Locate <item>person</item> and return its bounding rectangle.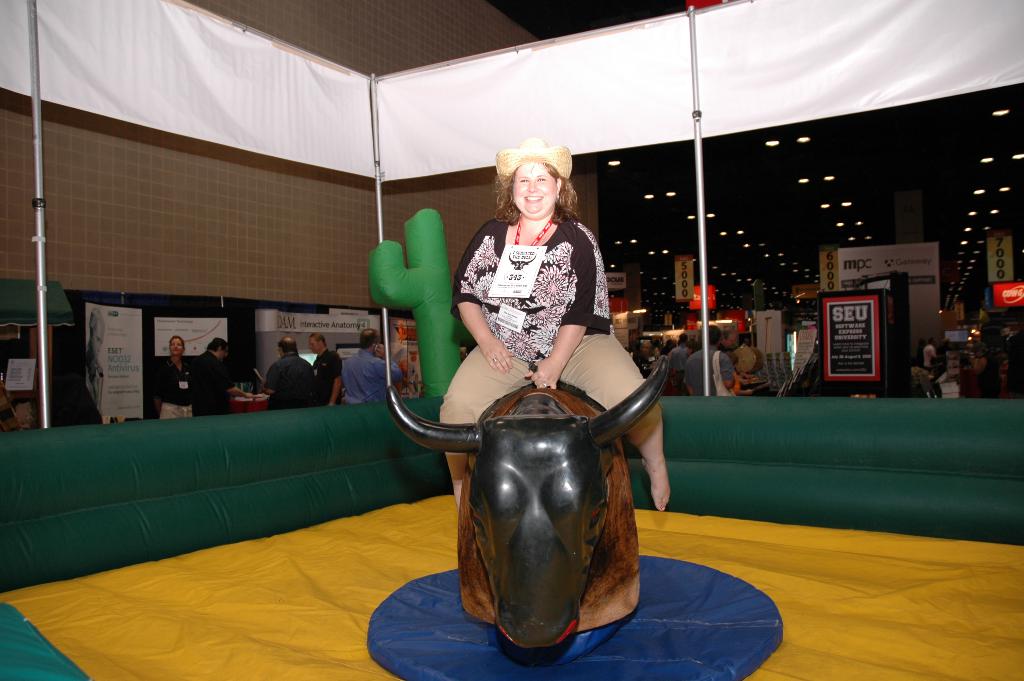
locate(438, 135, 671, 513).
